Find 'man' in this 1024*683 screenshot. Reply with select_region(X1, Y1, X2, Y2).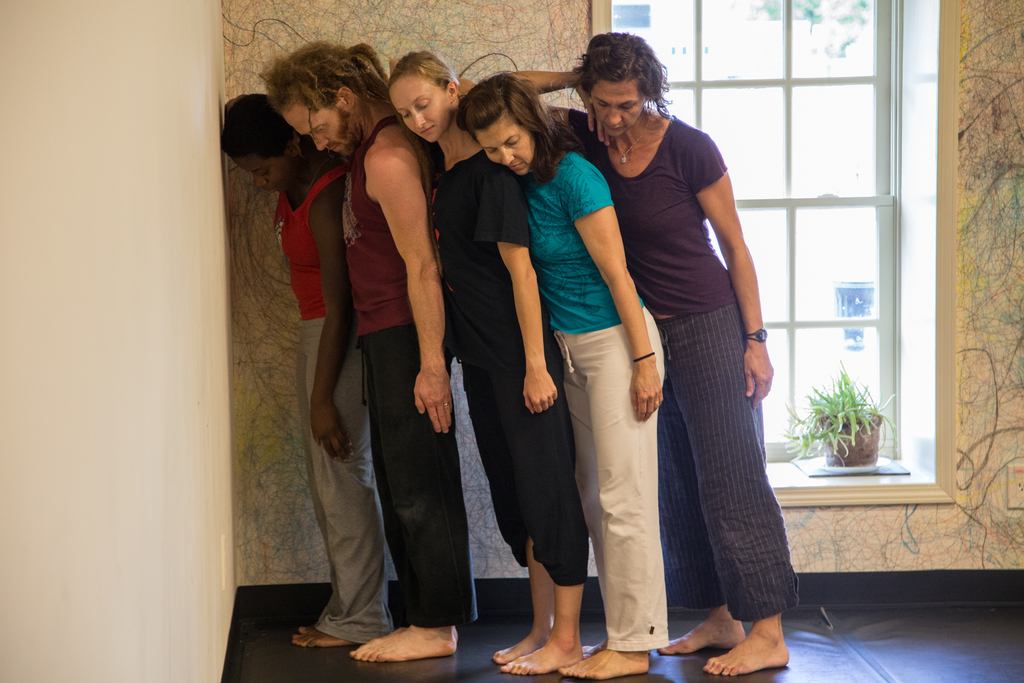
select_region(259, 37, 478, 666).
